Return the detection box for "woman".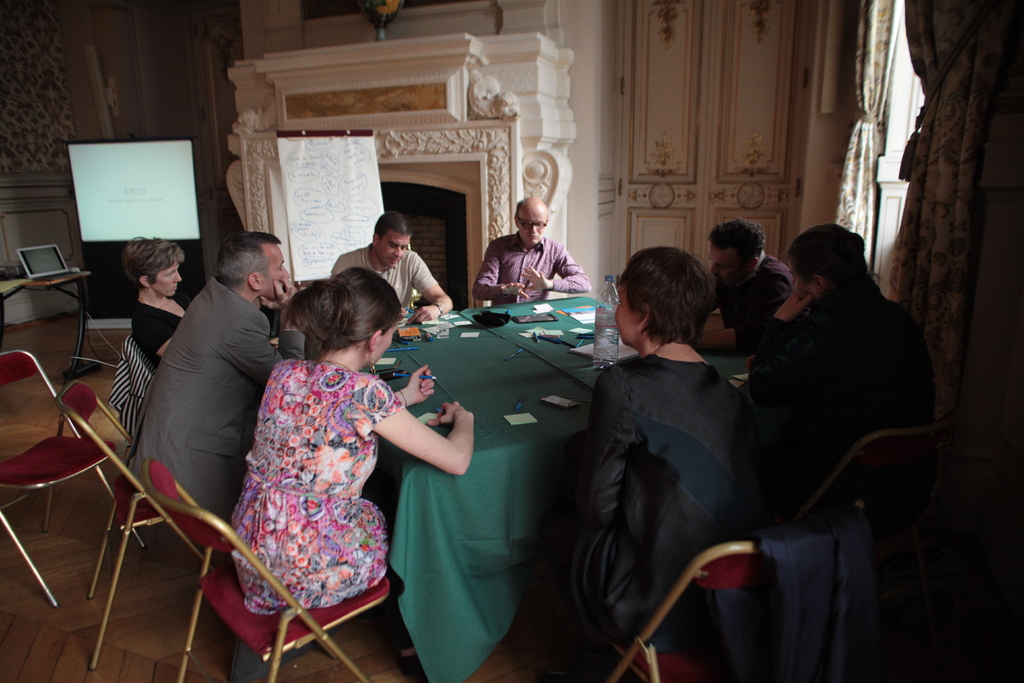
pyautogui.locateOnScreen(212, 248, 425, 661).
